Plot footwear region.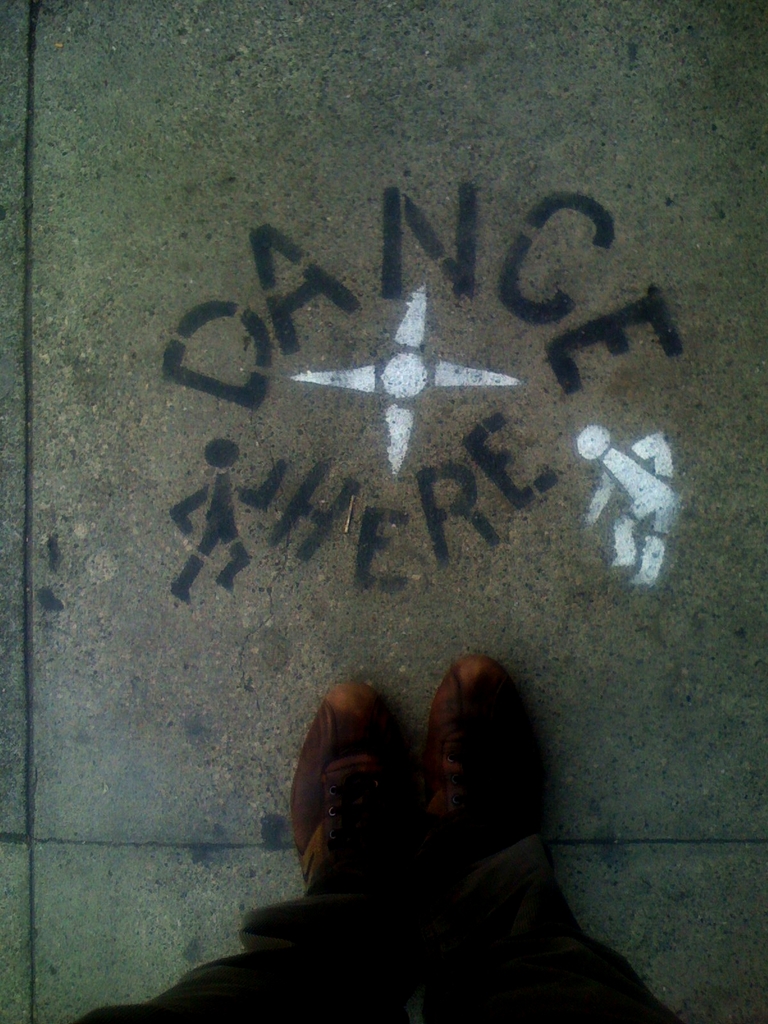
Plotted at rect(411, 650, 558, 895).
